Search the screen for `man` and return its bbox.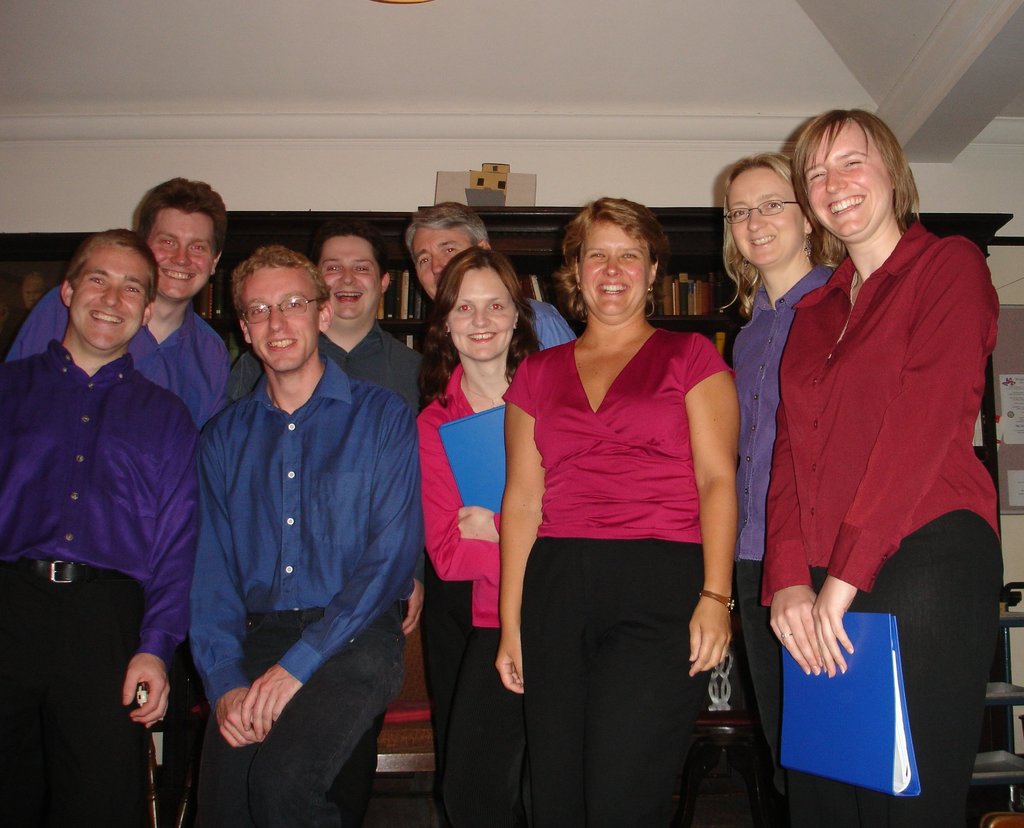
Found: {"left": 3, "top": 175, "right": 230, "bottom": 426}.
